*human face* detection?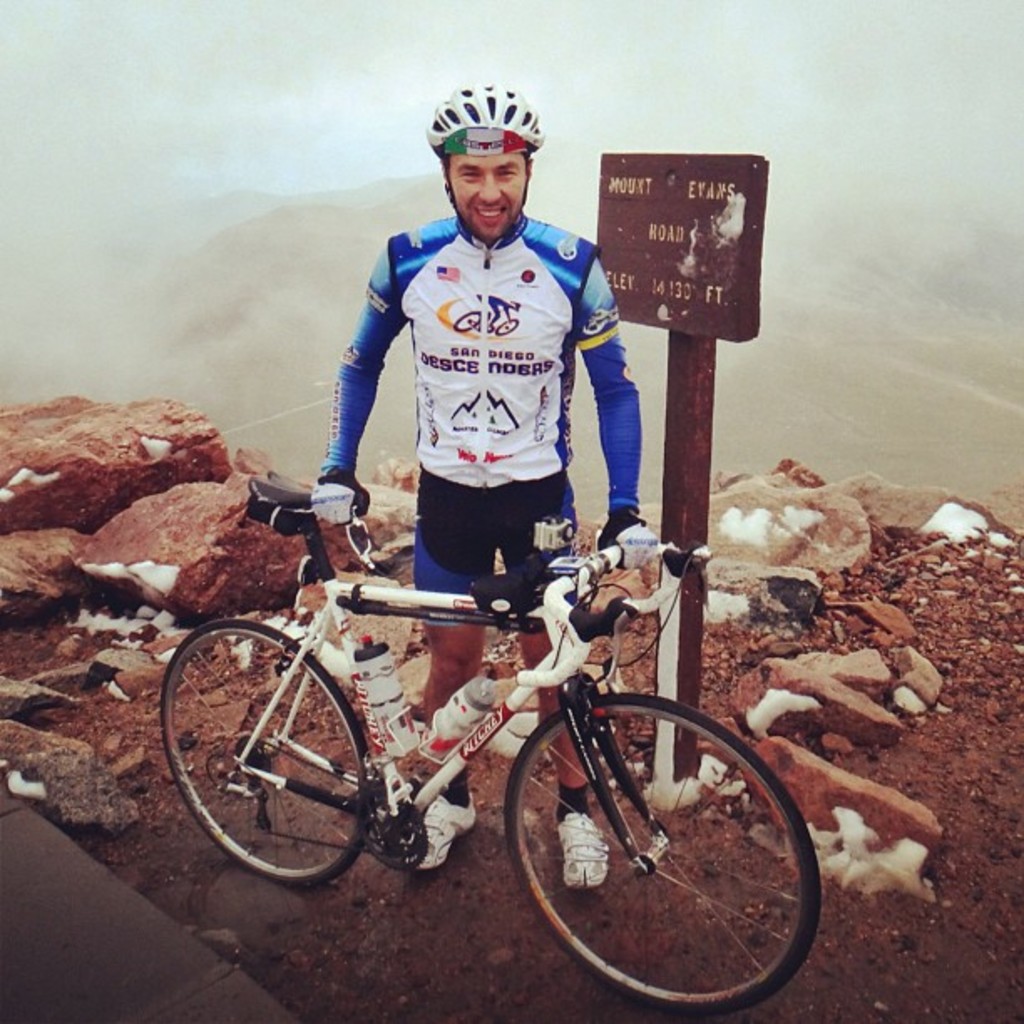
bbox=[450, 152, 522, 236]
